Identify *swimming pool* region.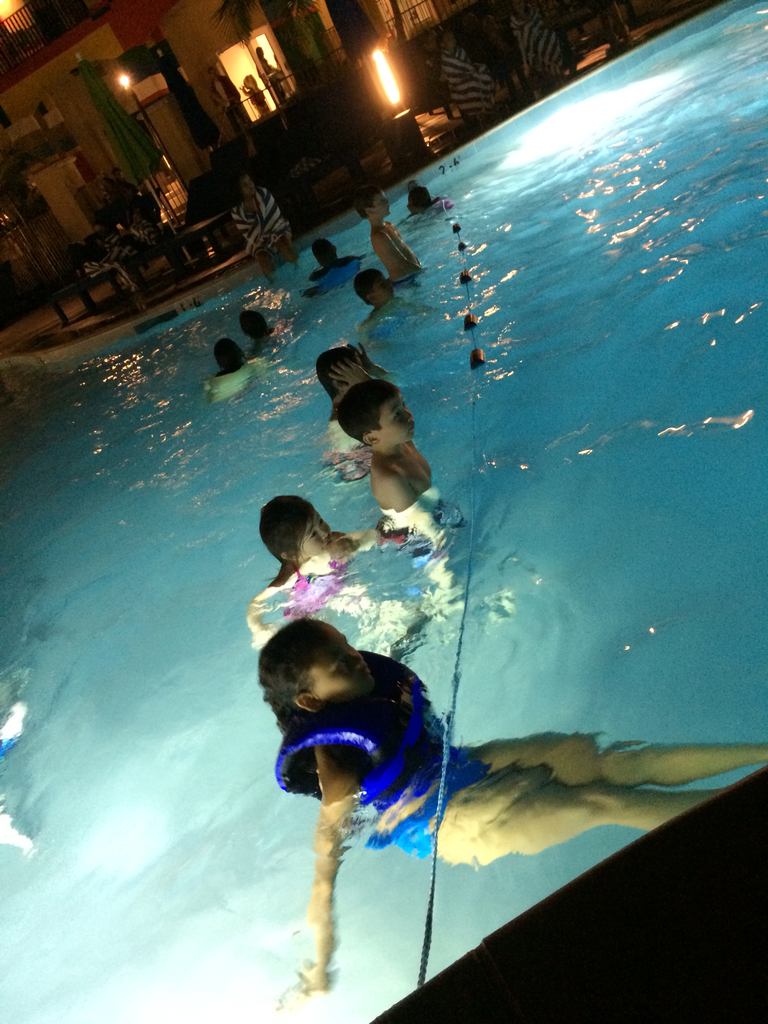
Region: bbox=[3, 123, 671, 1023].
